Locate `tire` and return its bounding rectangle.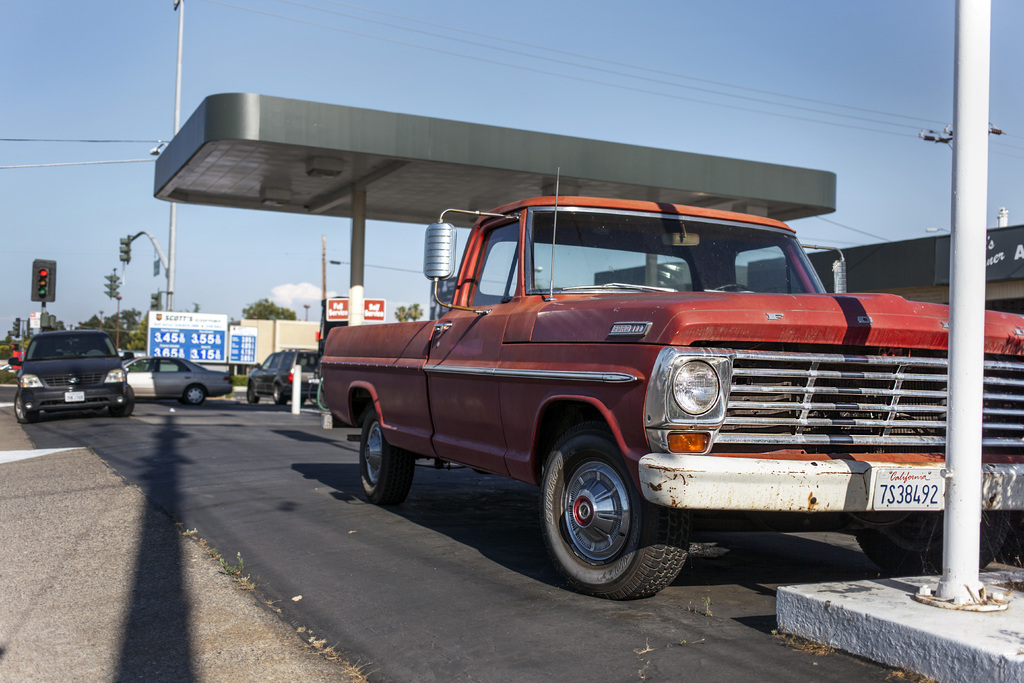
(359, 407, 414, 502).
